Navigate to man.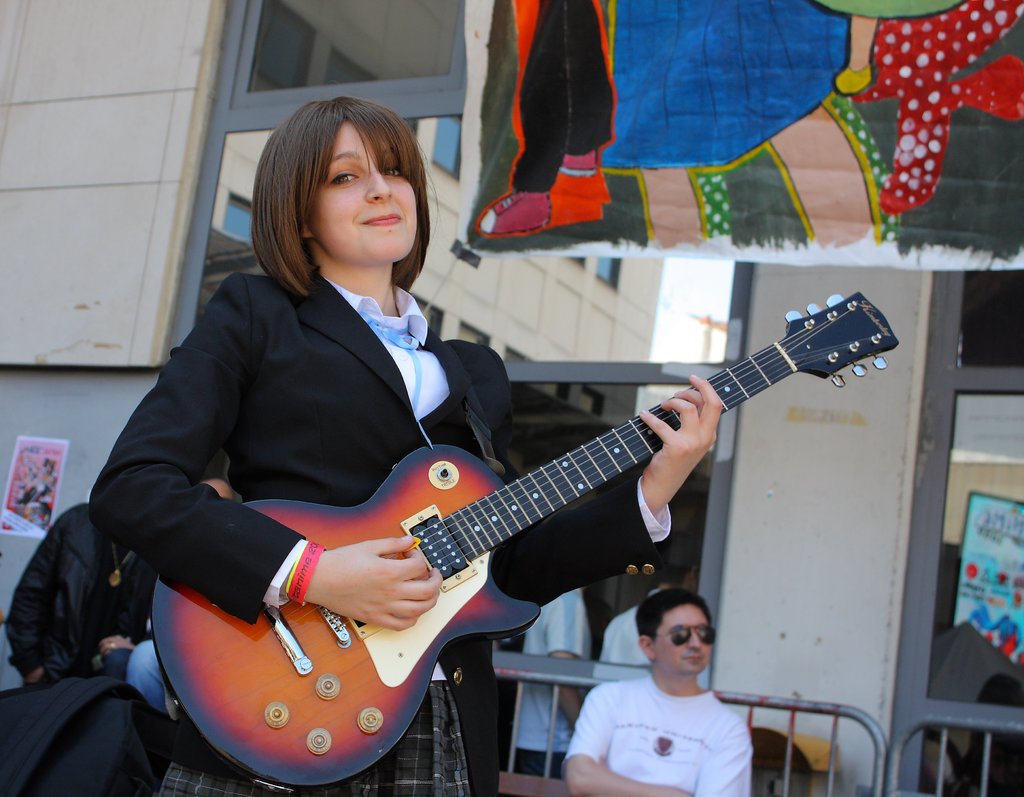
Navigation target: [left=559, top=608, right=784, bottom=793].
